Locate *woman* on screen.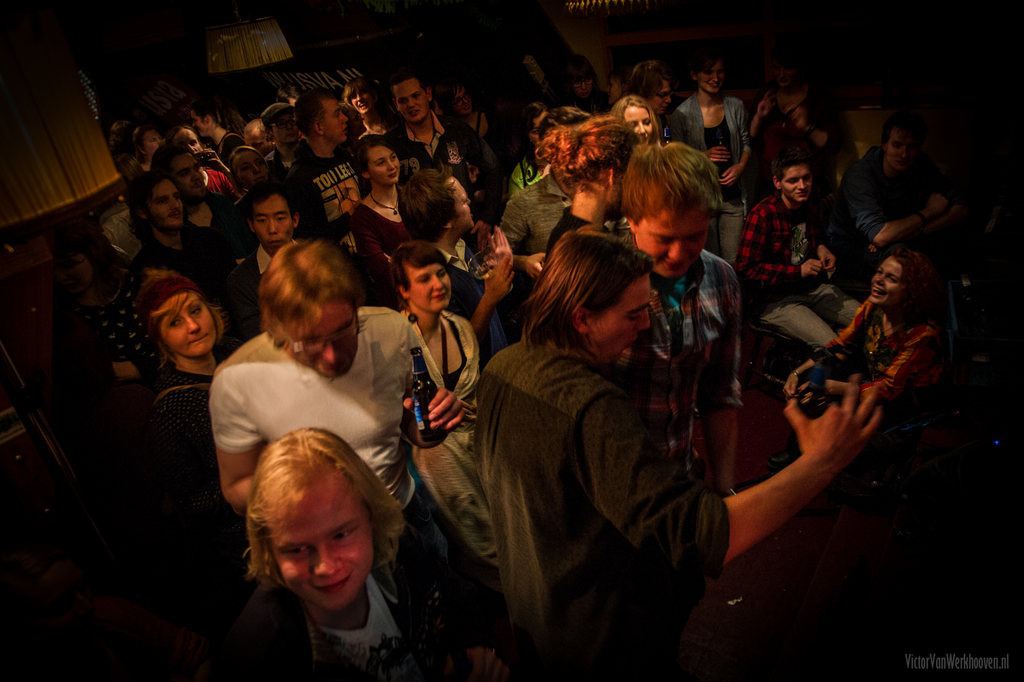
On screen at [779,262,955,455].
